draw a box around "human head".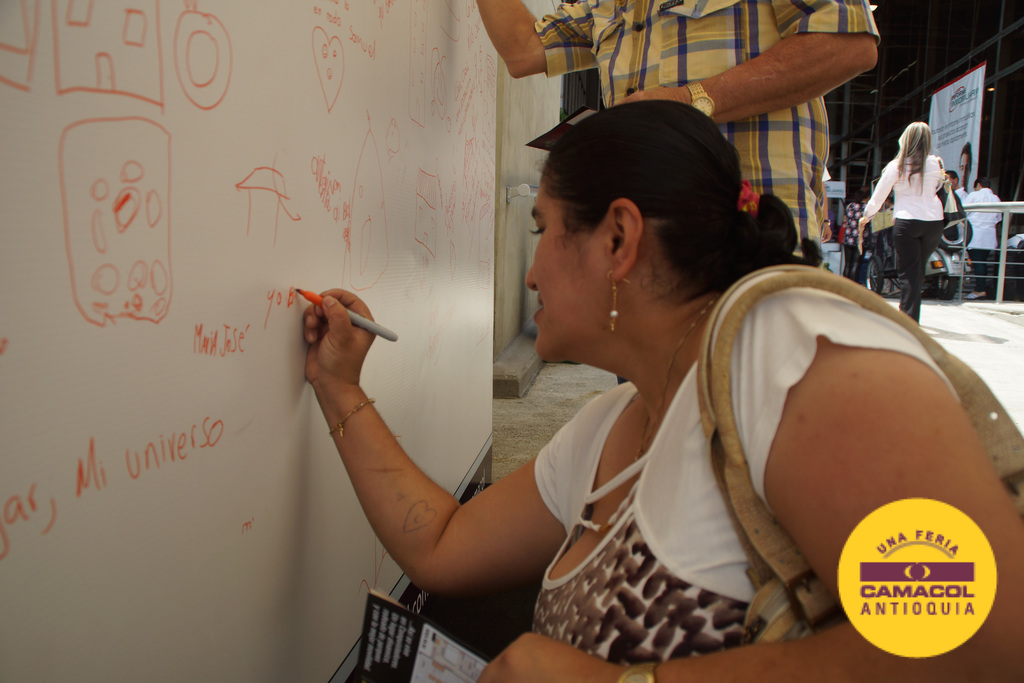
[954, 140, 972, 188].
